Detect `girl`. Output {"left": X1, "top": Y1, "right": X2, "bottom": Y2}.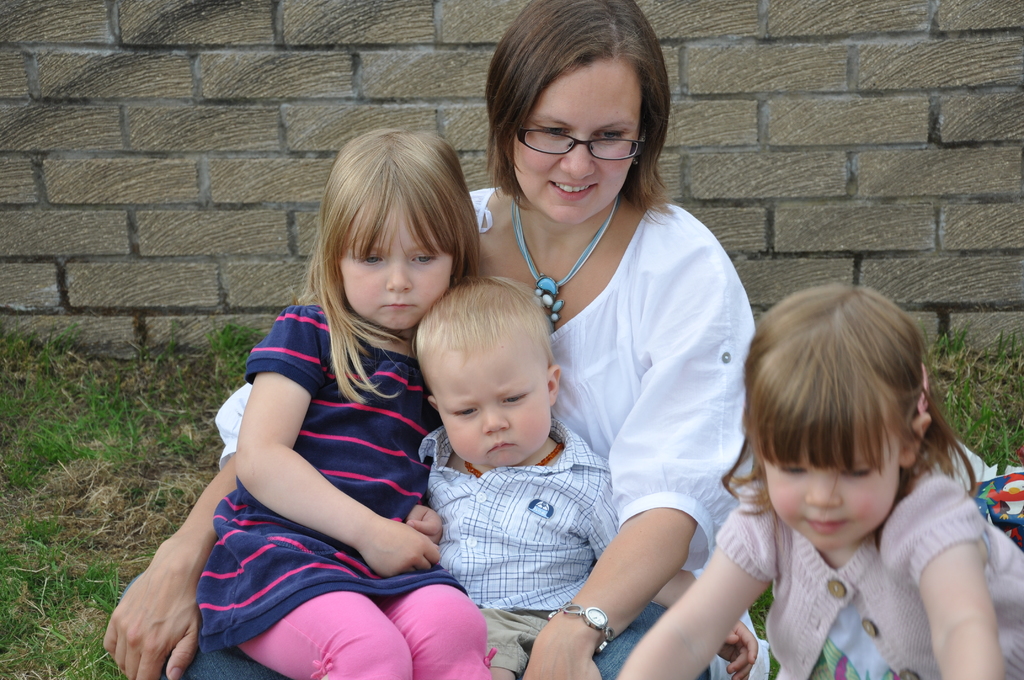
{"left": 189, "top": 131, "right": 489, "bottom": 679}.
